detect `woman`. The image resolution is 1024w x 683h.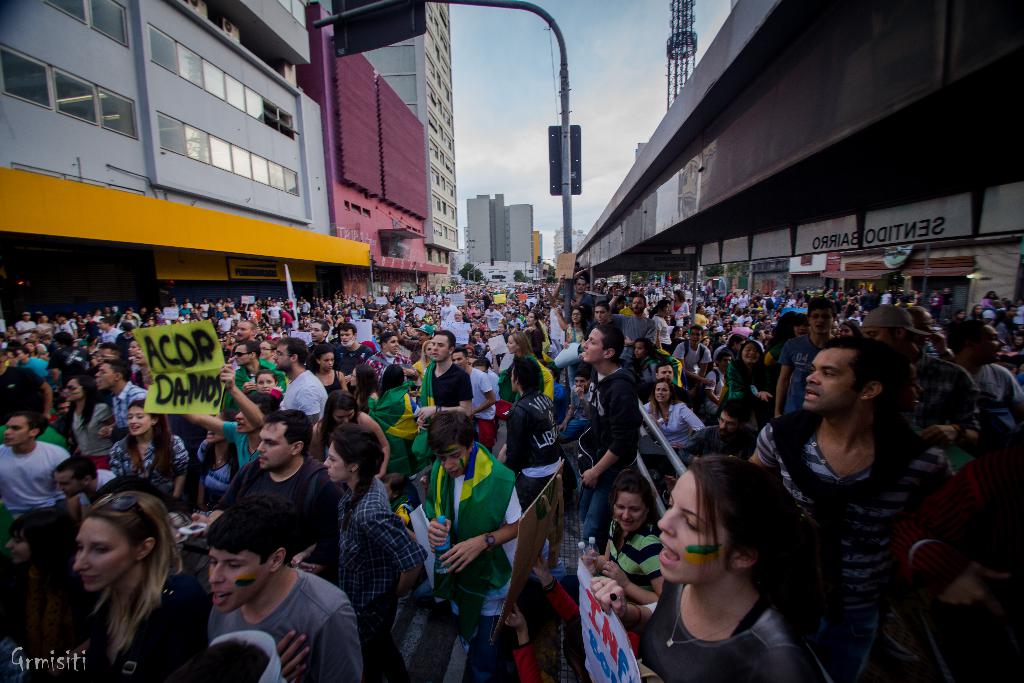
rect(71, 497, 207, 681).
